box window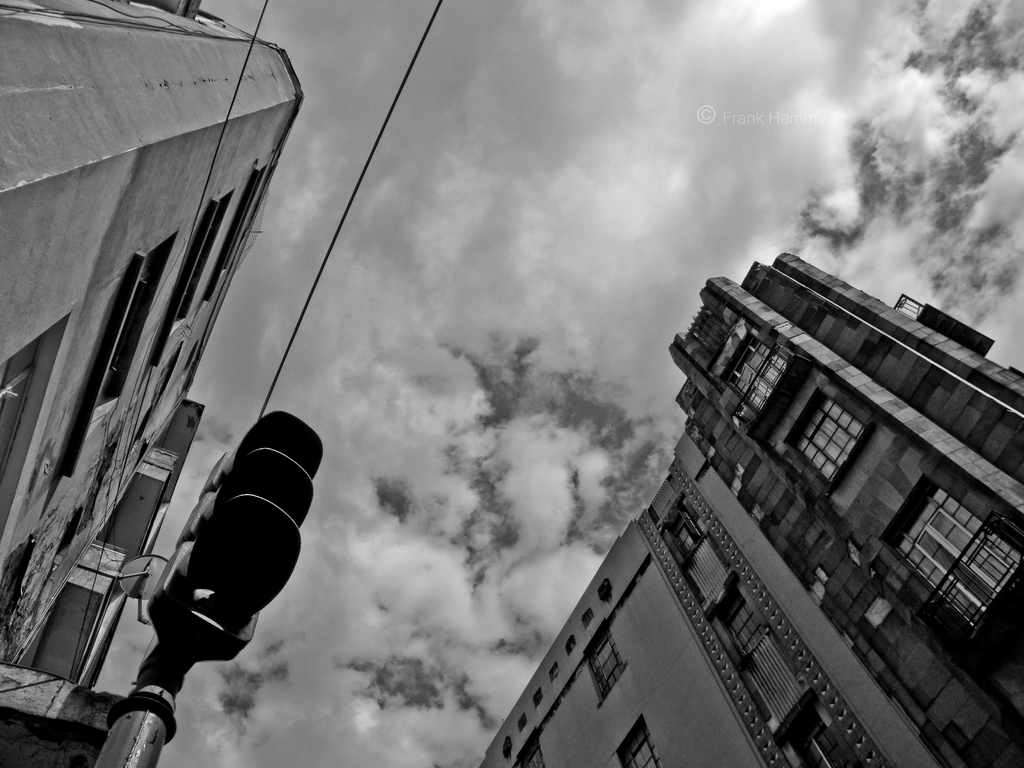
BBox(162, 193, 237, 344)
